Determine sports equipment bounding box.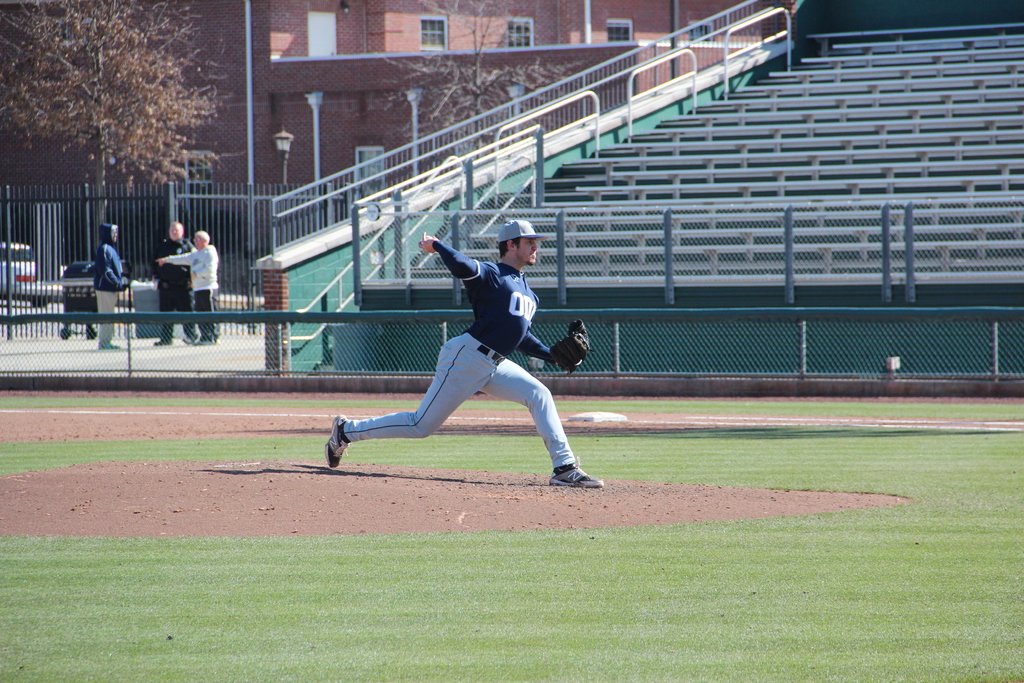
Determined: detection(323, 414, 346, 470).
